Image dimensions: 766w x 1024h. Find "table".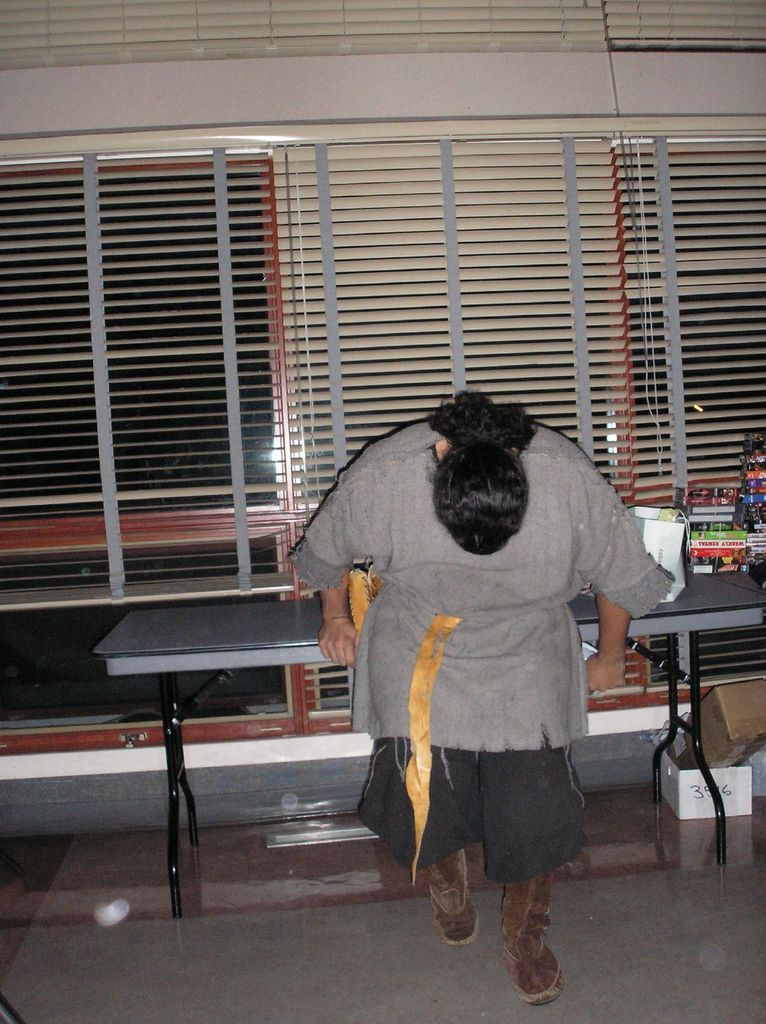
locate(97, 562, 765, 919).
